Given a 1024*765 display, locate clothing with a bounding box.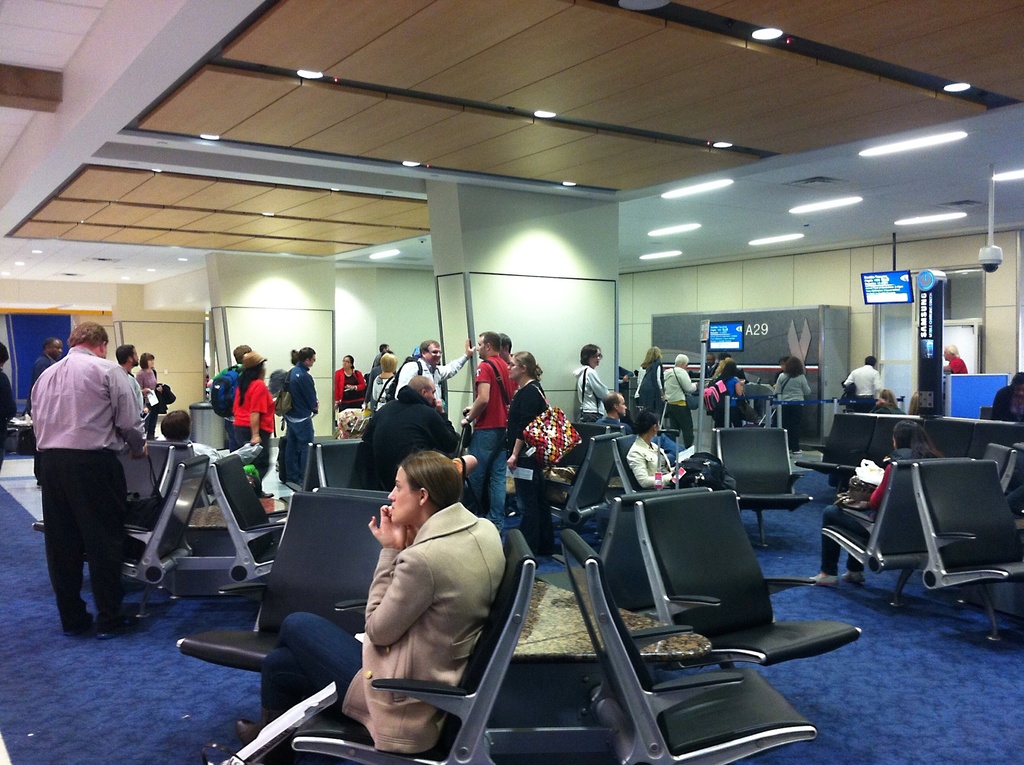
Located: bbox=(467, 352, 516, 535).
